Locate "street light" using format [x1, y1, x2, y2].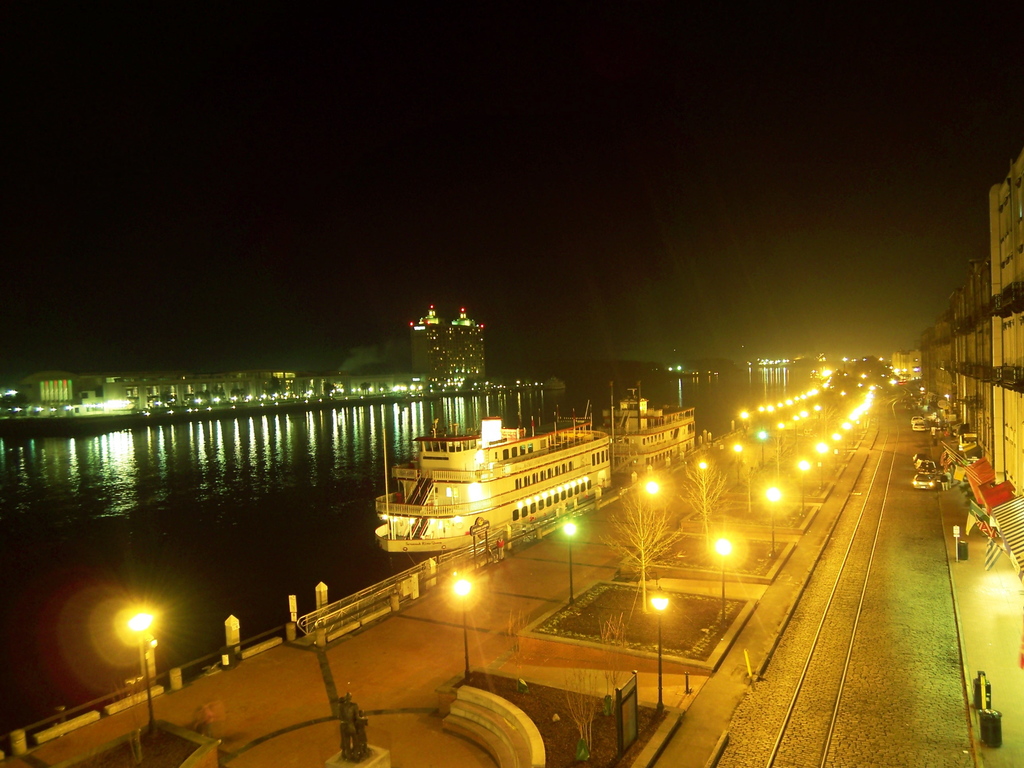
[761, 487, 788, 561].
